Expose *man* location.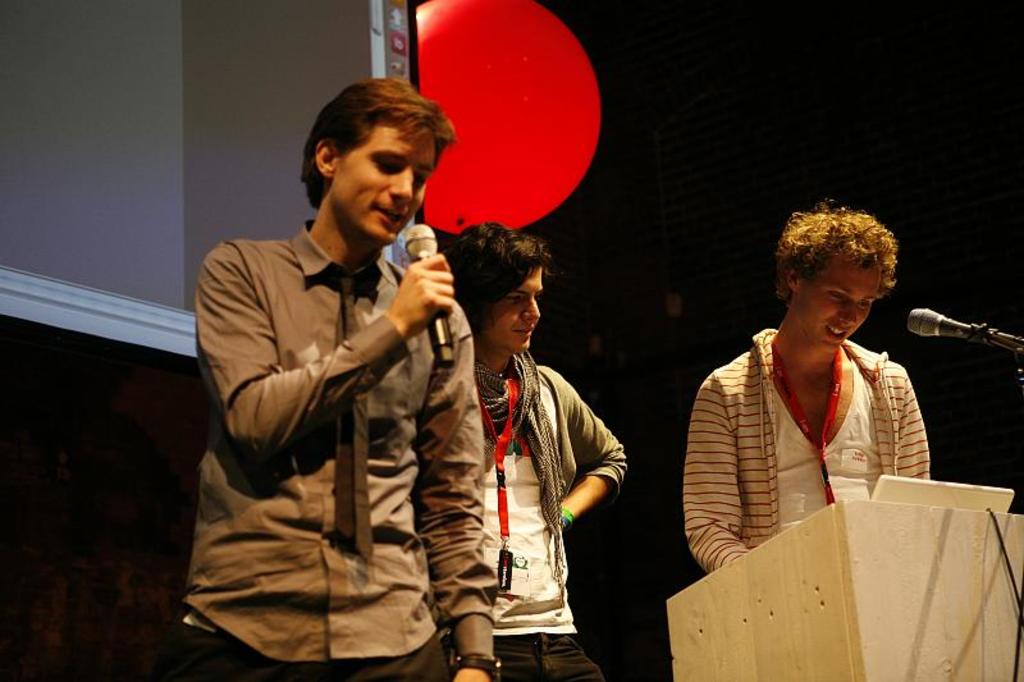
Exposed at box(672, 197, 936, 599).
